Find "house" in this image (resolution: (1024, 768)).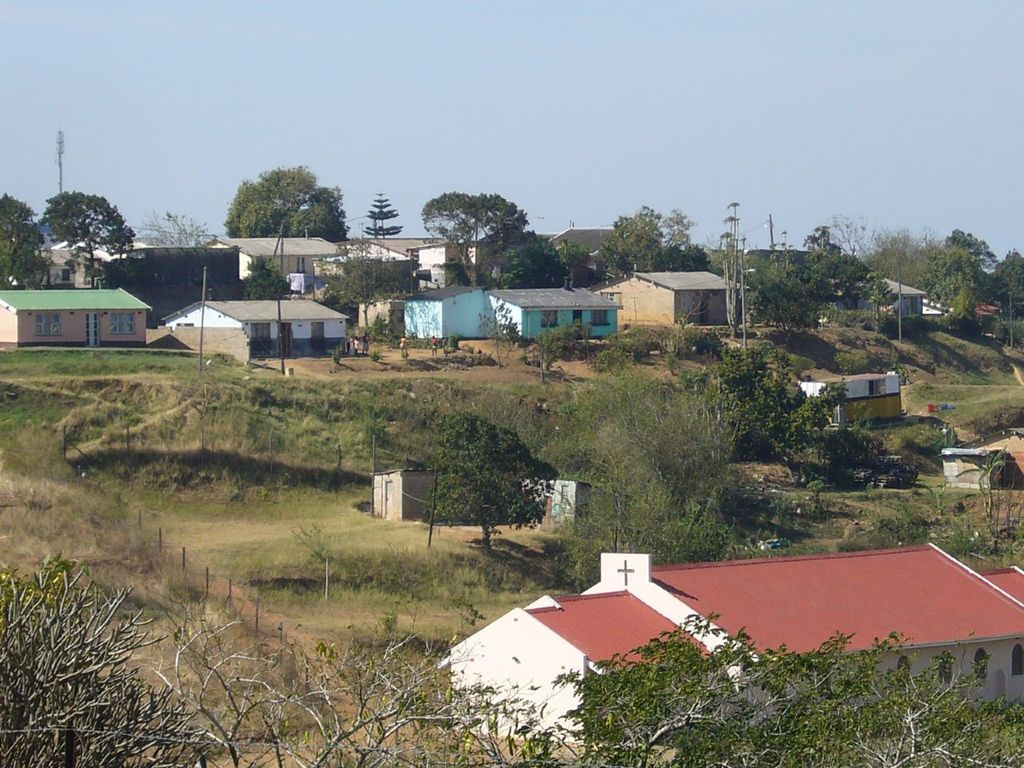
rect(801, 368, 902, 428).
